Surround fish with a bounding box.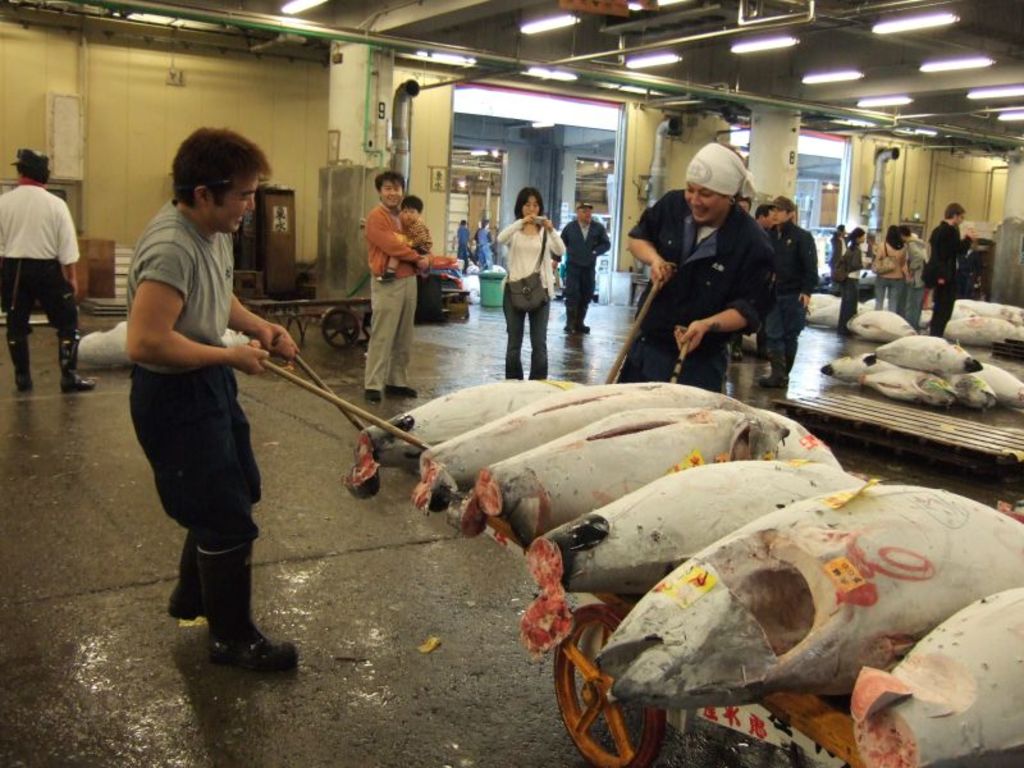
select_region(598, 476, 1023, 705).
